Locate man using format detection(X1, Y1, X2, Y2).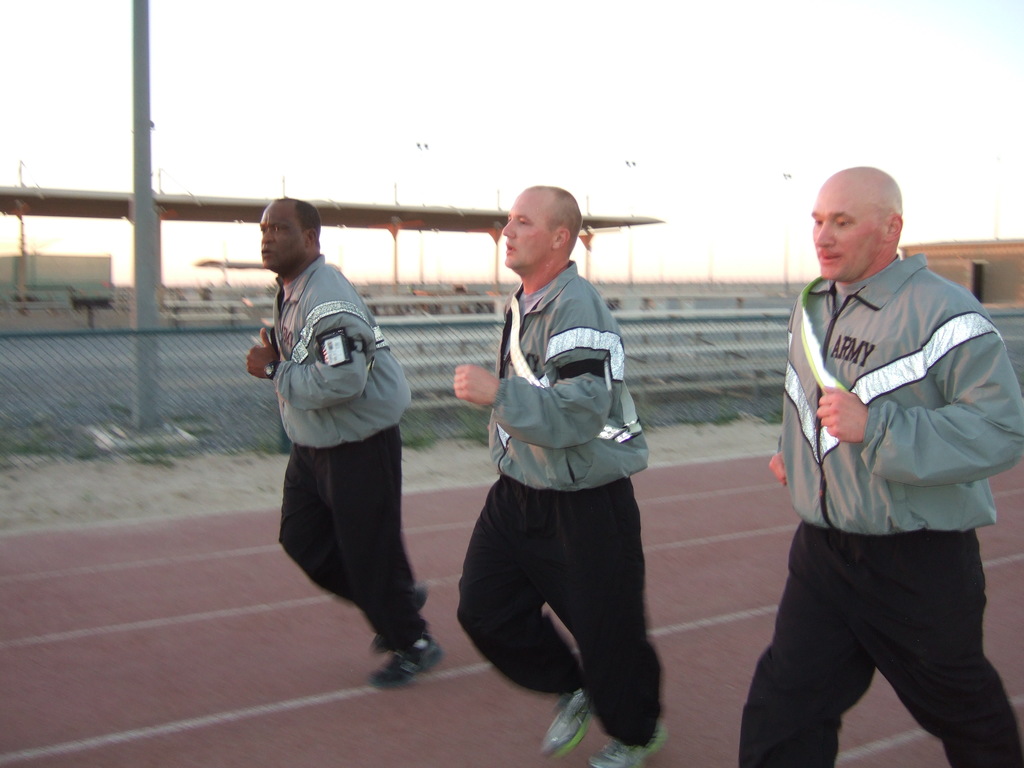
detection(748, 132, 998, 767).
